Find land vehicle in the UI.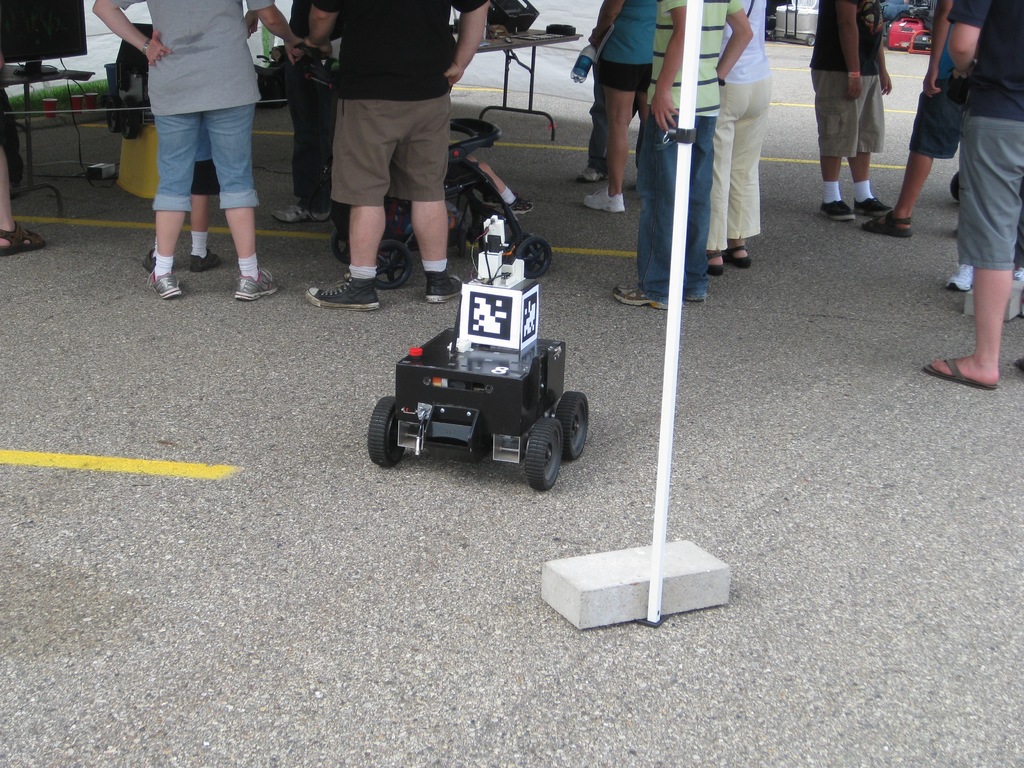
UI element at [368, 228, 584, 497].
